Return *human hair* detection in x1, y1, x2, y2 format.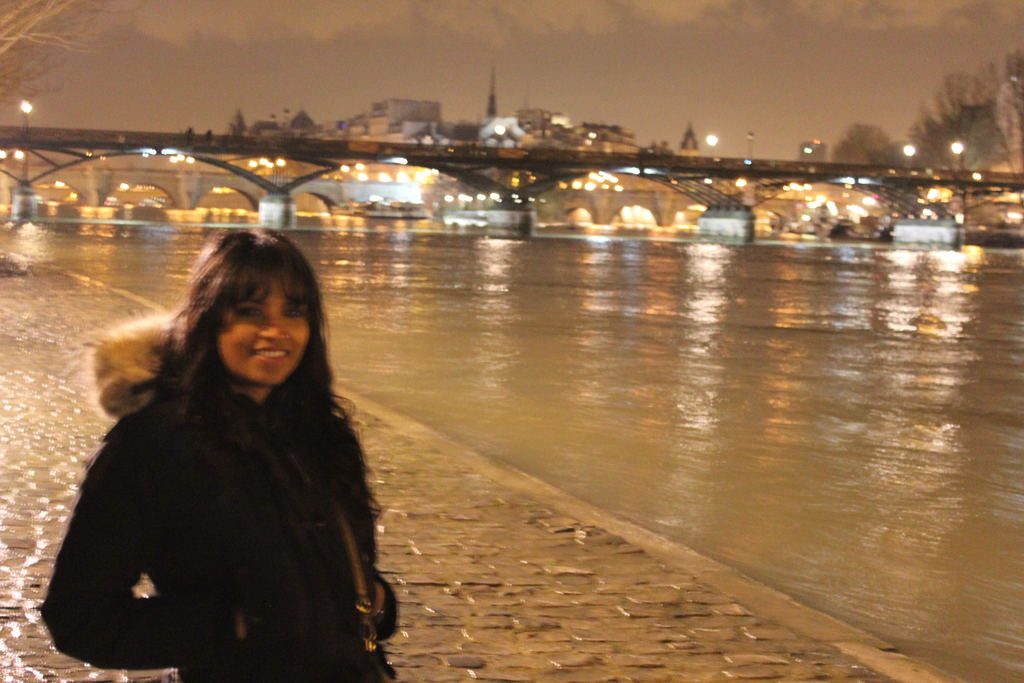
132, 236, 339, 479.
